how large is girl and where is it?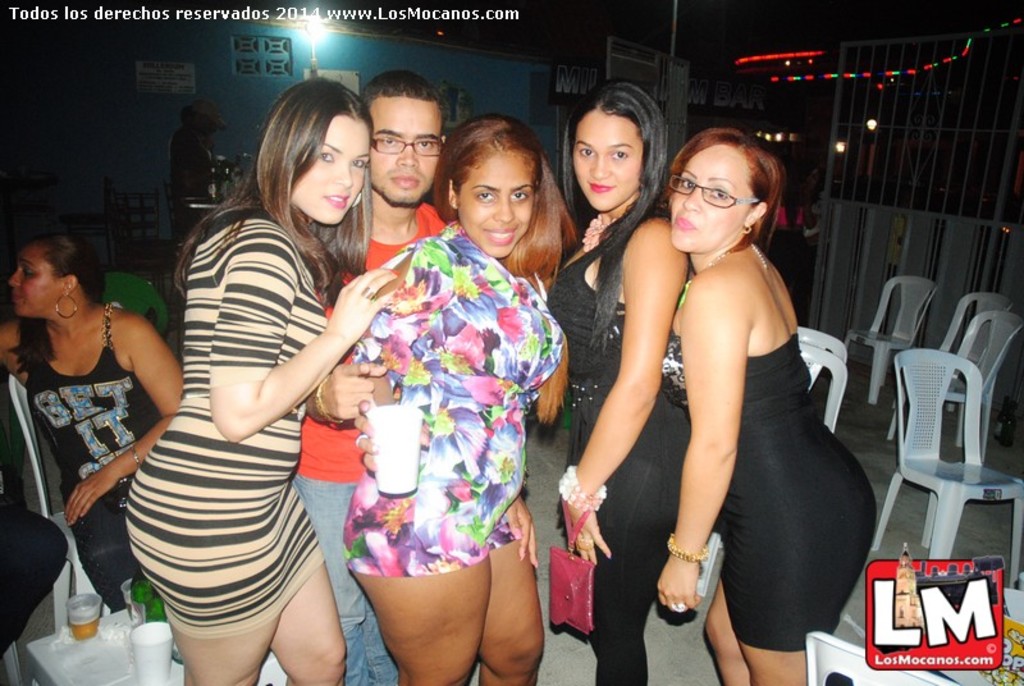
Bounding box: bbox=[10, 230, 211, 609].
